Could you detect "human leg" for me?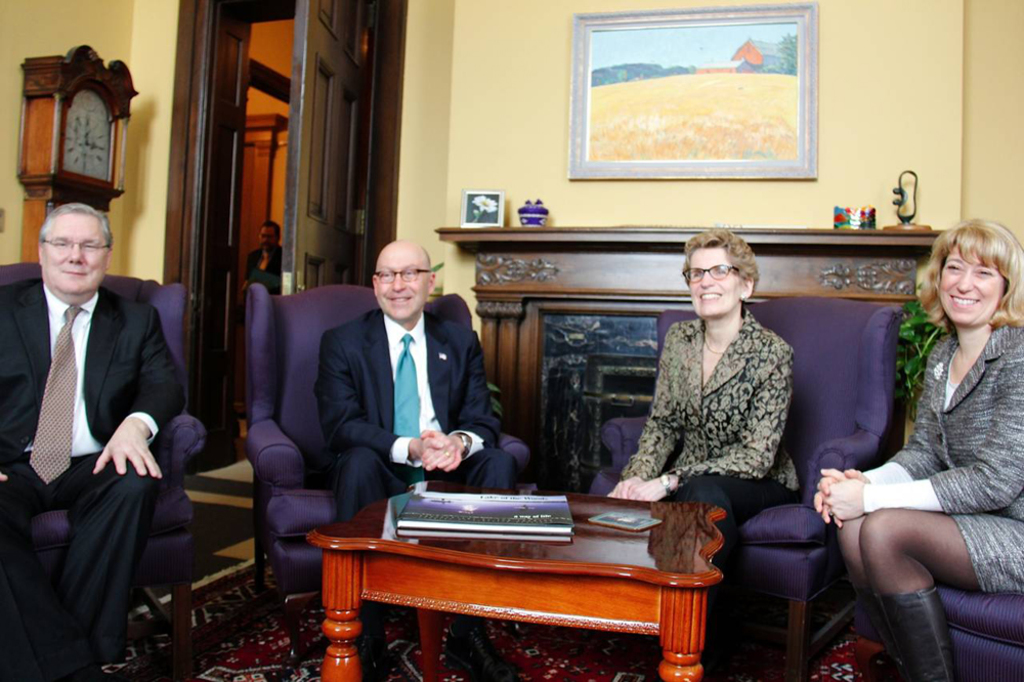
Detection result: [x1=337, y1=446, x2=398, y2=681].
